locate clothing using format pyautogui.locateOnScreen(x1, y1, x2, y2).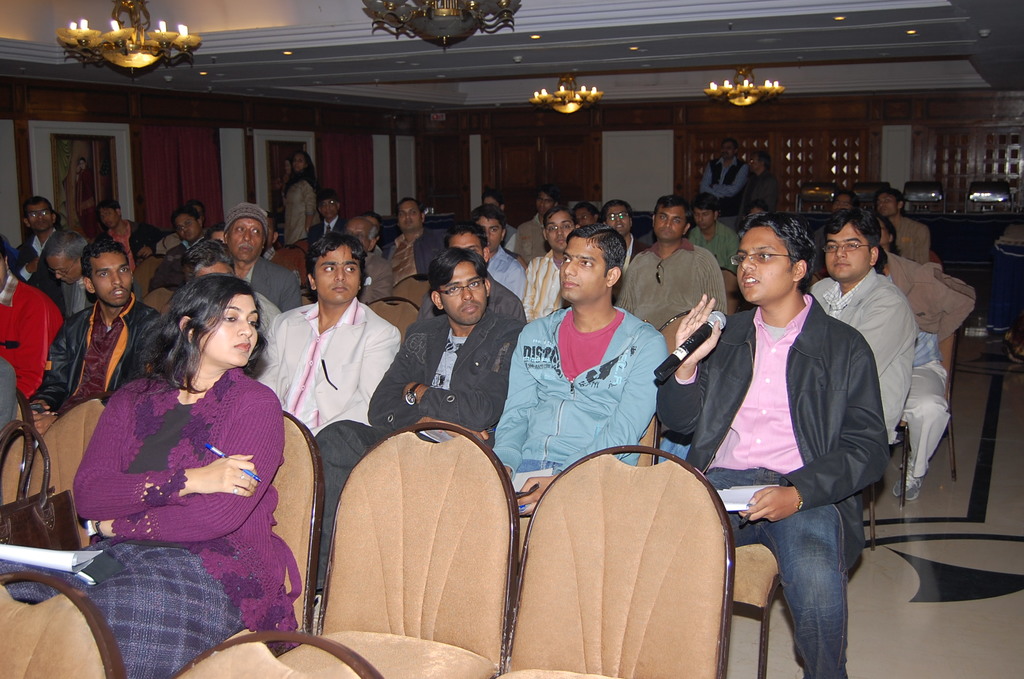
pyautogui.locateOnScreen(356, 247, 394, 306).
